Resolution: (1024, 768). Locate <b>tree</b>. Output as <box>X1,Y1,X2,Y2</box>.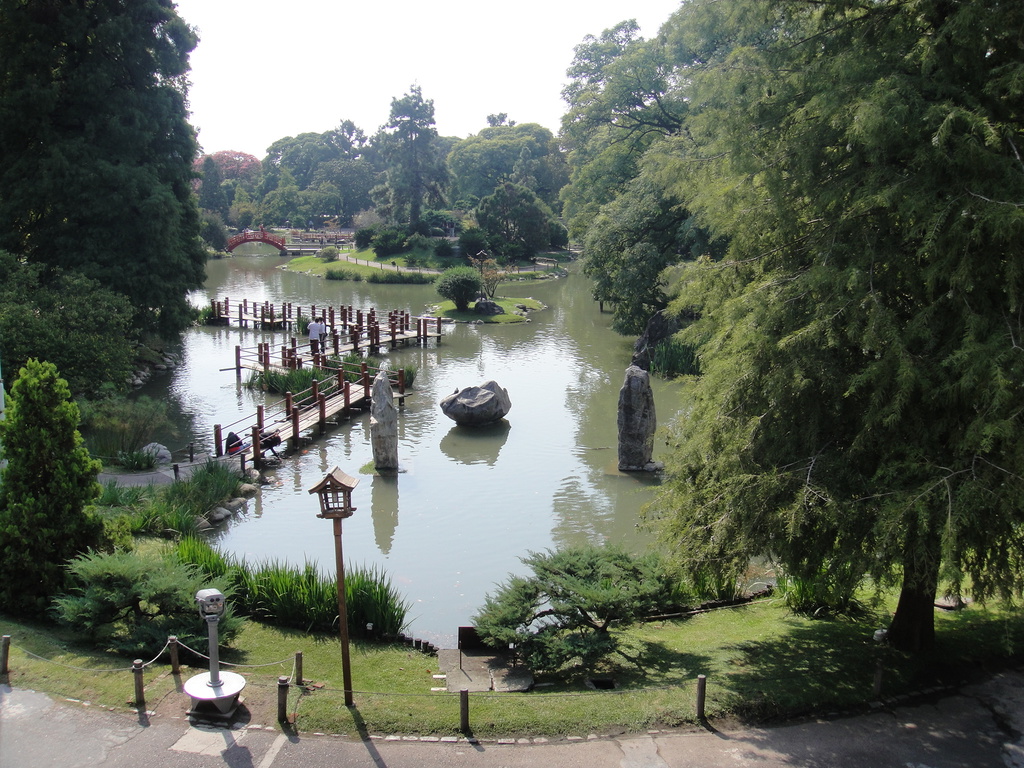
<box>474,178,565,260</box>.
